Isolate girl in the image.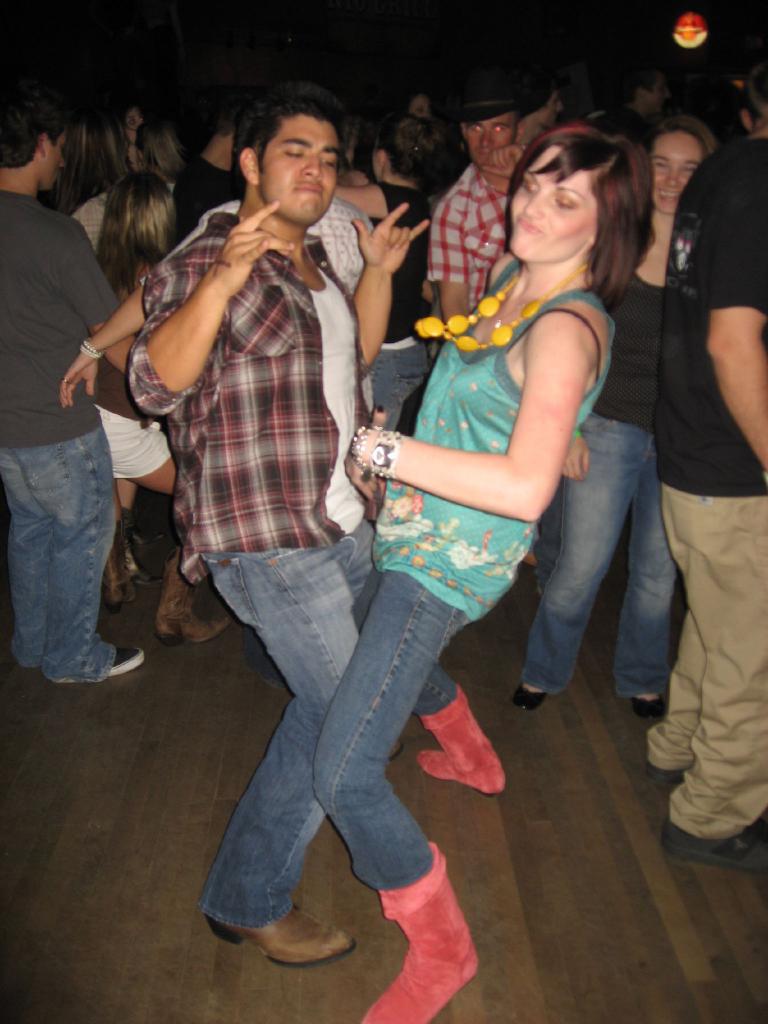
Isolated region: 88, 169, 224, 641.
